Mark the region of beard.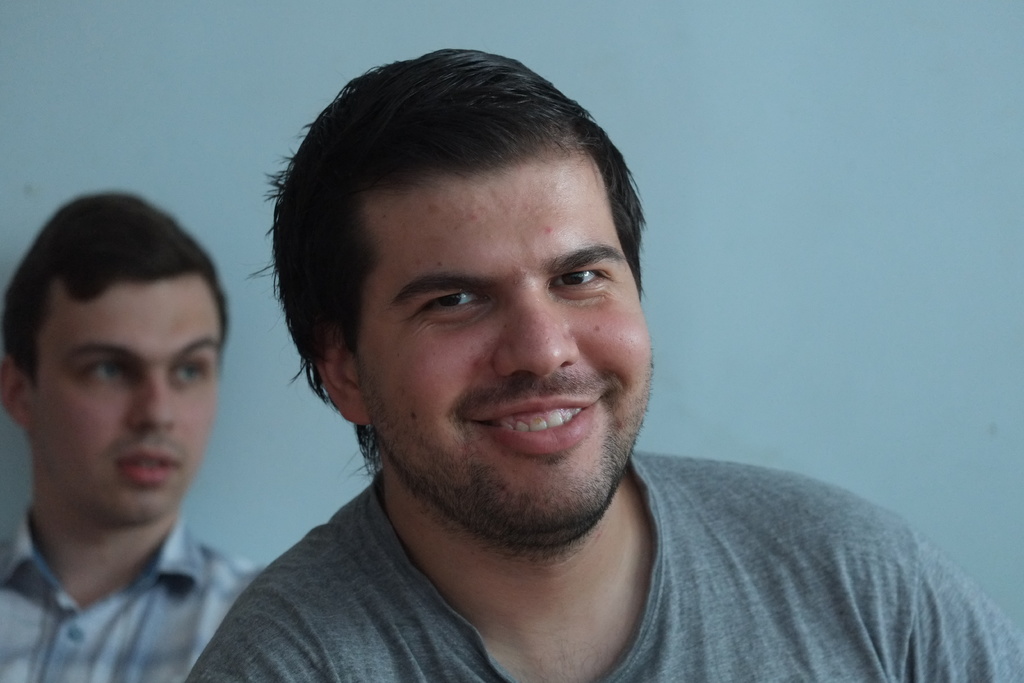
Region: <region>372, 349, 658, 564</region>.
